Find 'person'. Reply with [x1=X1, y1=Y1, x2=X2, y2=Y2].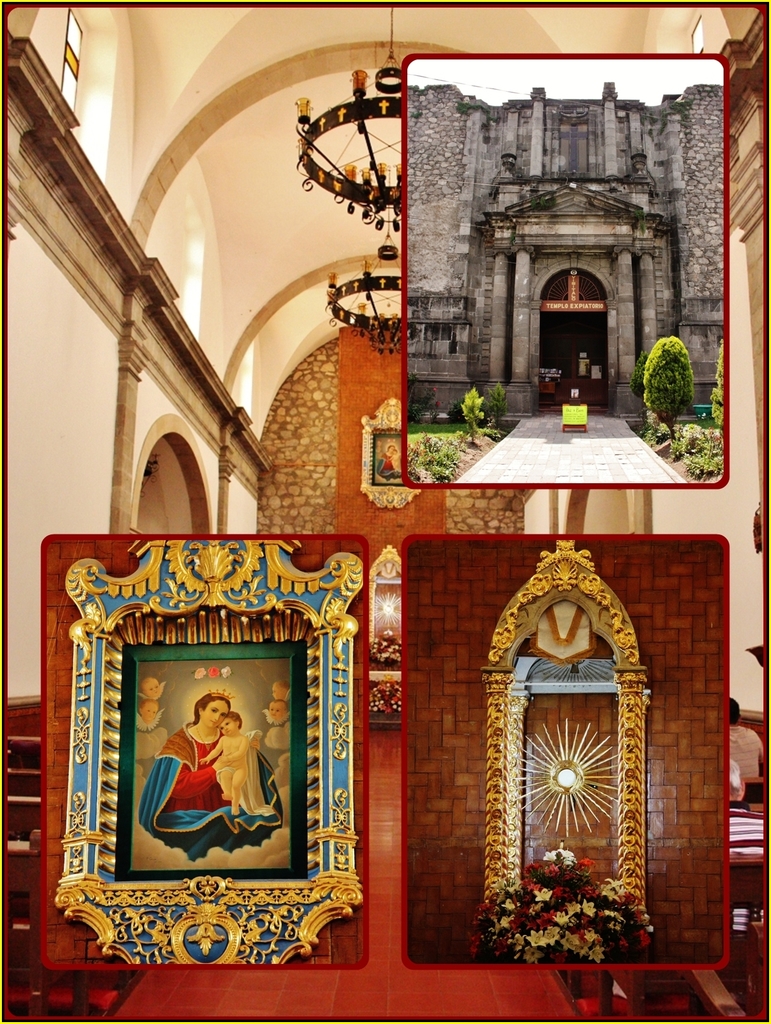
[x1=199, y1=717, x2=282, y2=817].
